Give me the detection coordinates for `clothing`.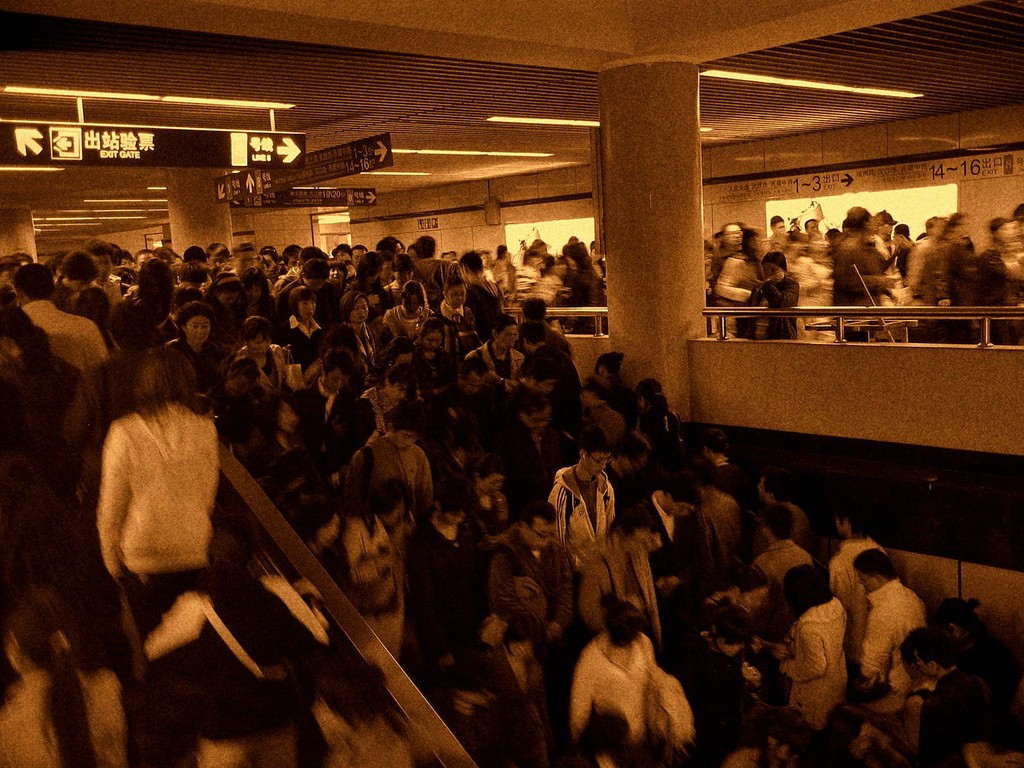
box(556, 478, 609, 575).
